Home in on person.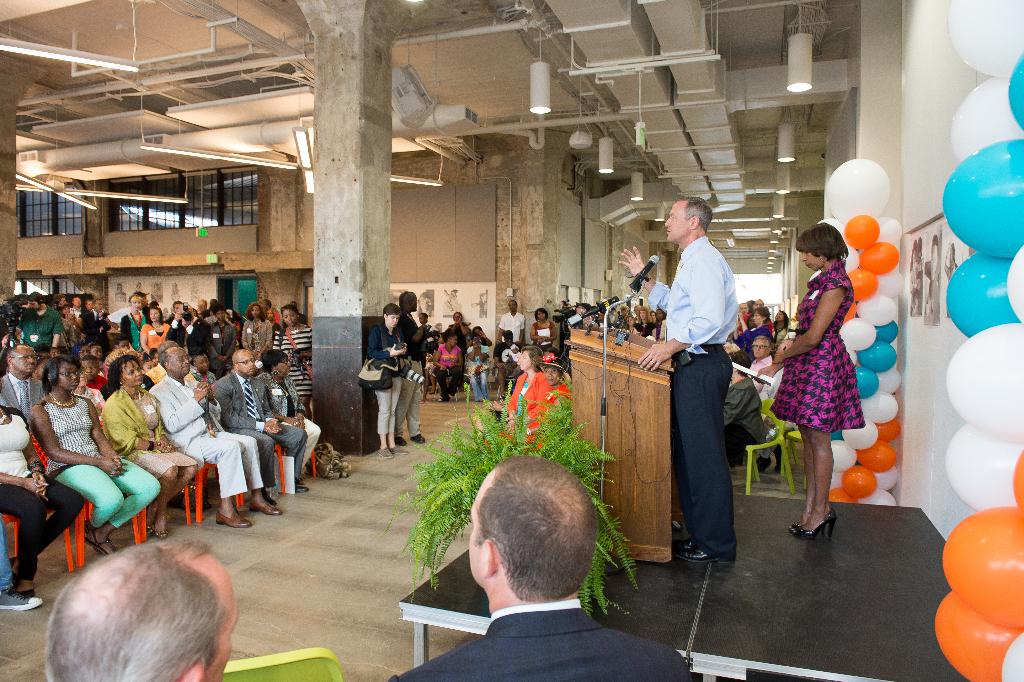
Homed in at crop(738, 307, 773, 354).
